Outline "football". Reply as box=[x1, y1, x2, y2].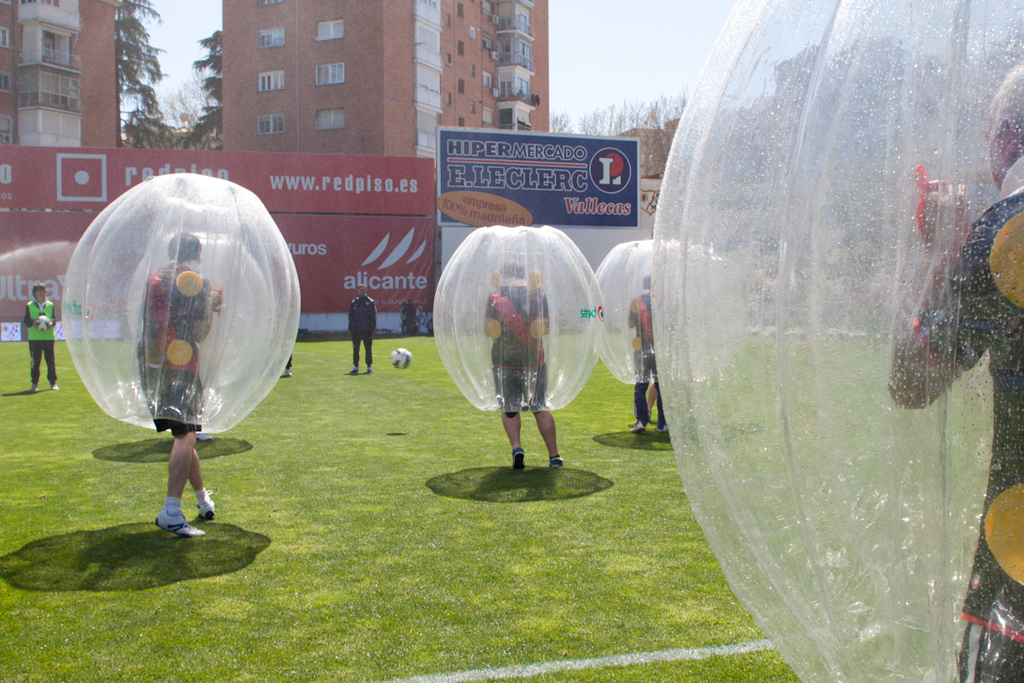
box=[390, 347, 412, 368].
